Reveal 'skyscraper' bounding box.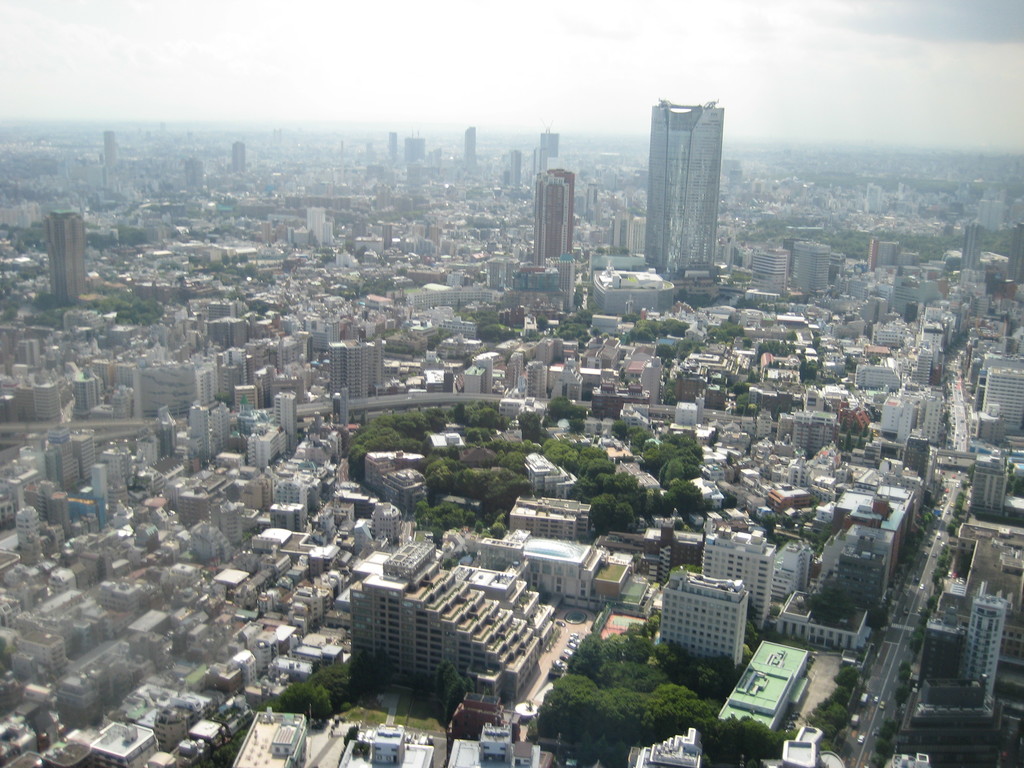
Revealed: x1=43 y1=213 x2=86 y2=306.
